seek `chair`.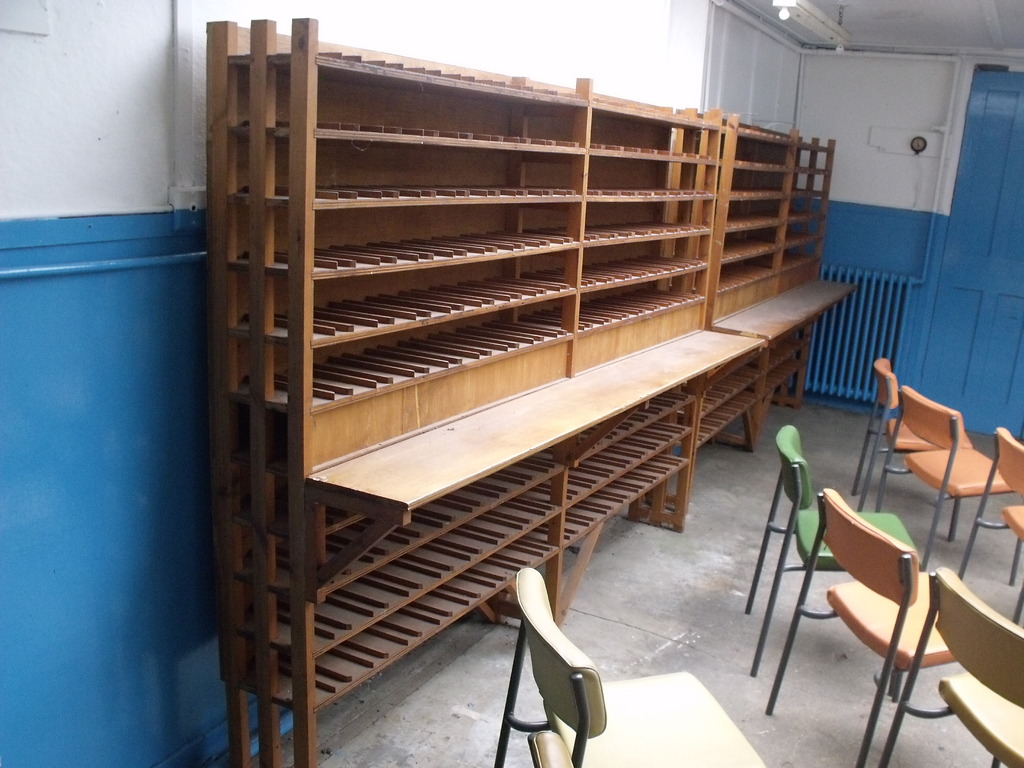
[x1=852, y1=355, x2=959, y2=542].
